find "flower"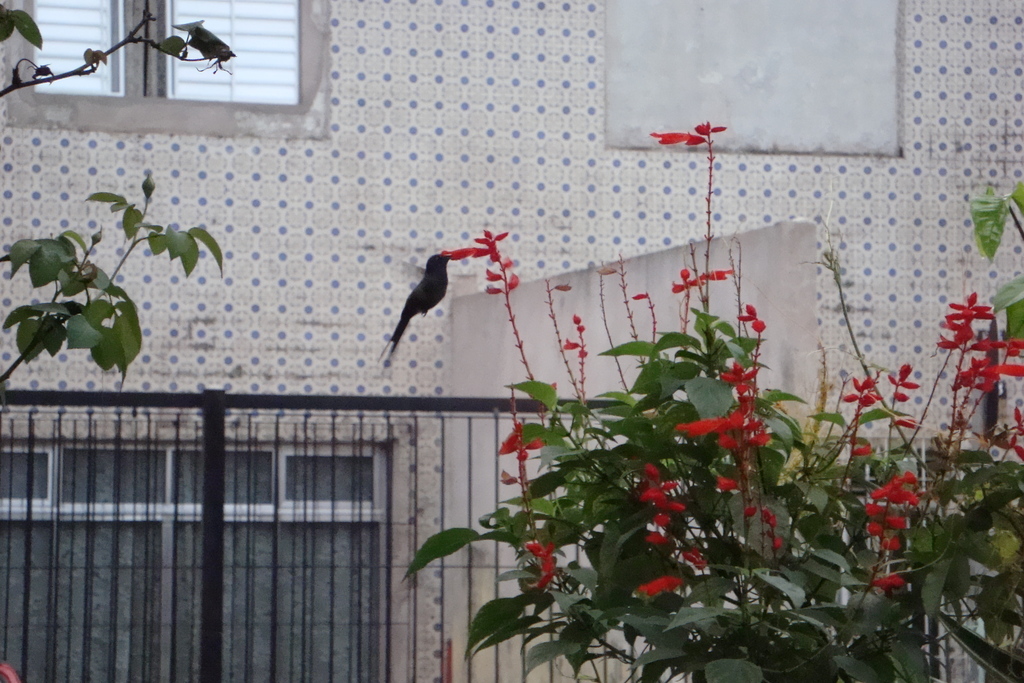
l=651, t=129, r=707, b=147
